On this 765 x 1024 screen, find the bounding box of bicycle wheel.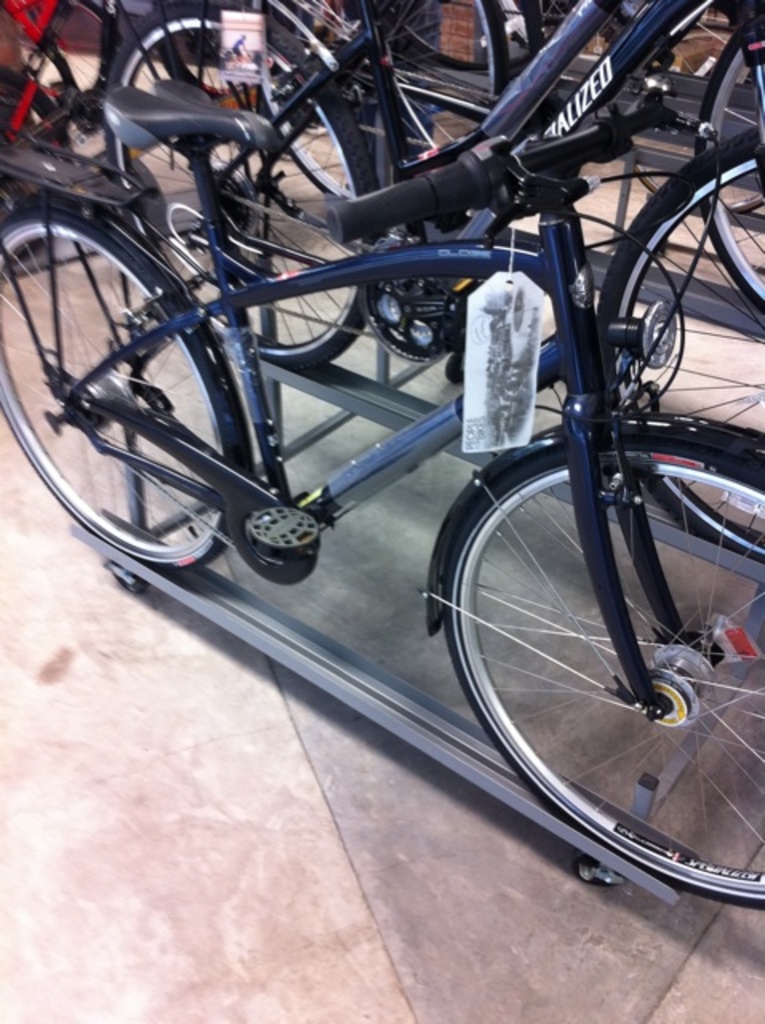
Bounding box: 258/0/507/210.
